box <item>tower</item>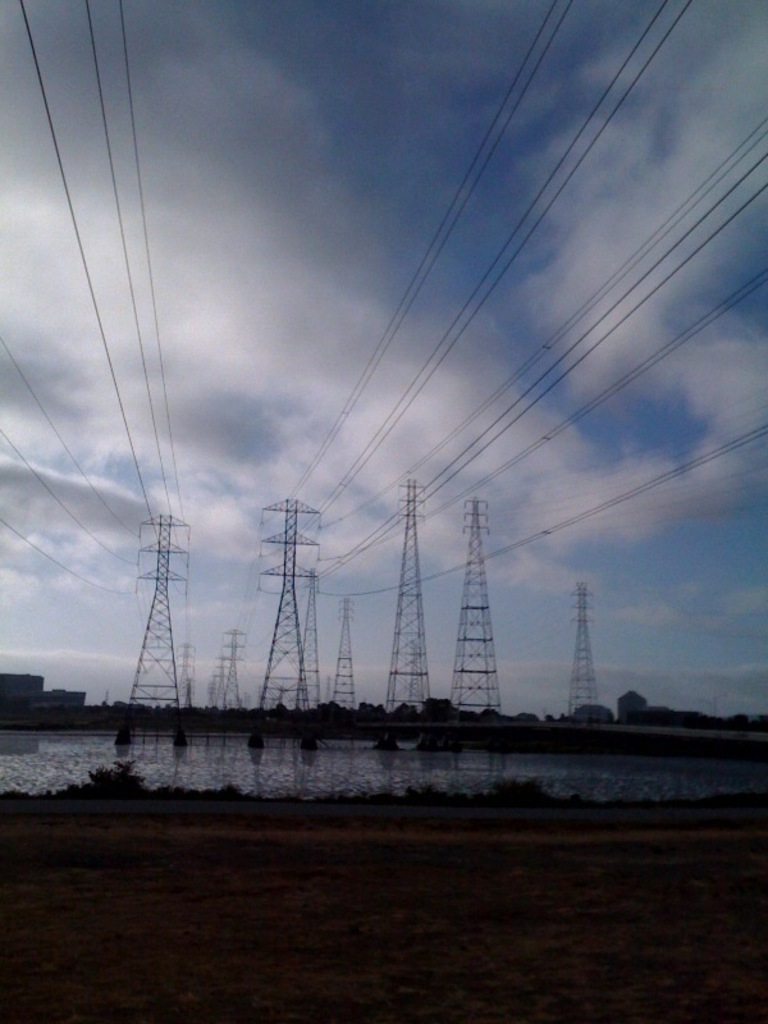
{"x1": 557, "y1": 564, "x2": 618, "y2": 732}
